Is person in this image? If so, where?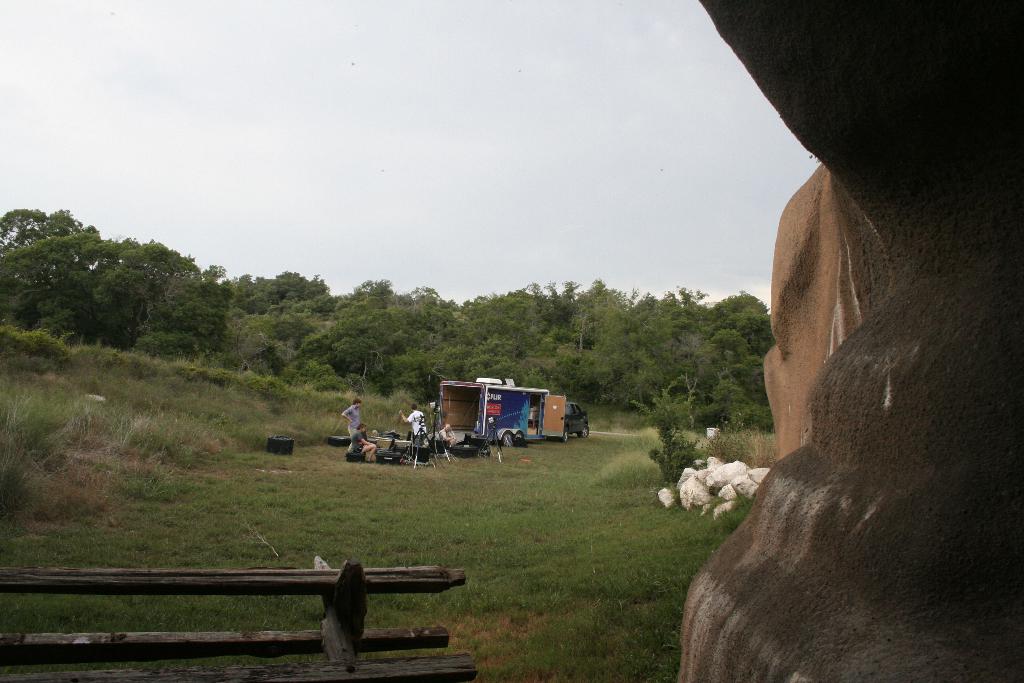
Yes, at [348,422,376,460].
